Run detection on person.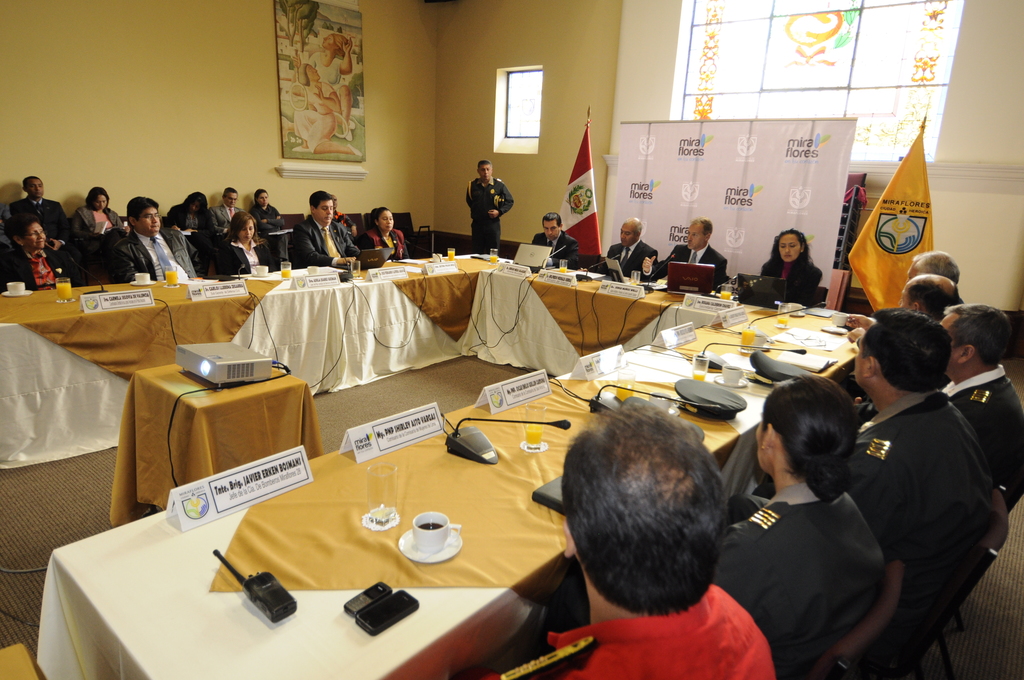
Result: <box>288,189,360,268</box>.
